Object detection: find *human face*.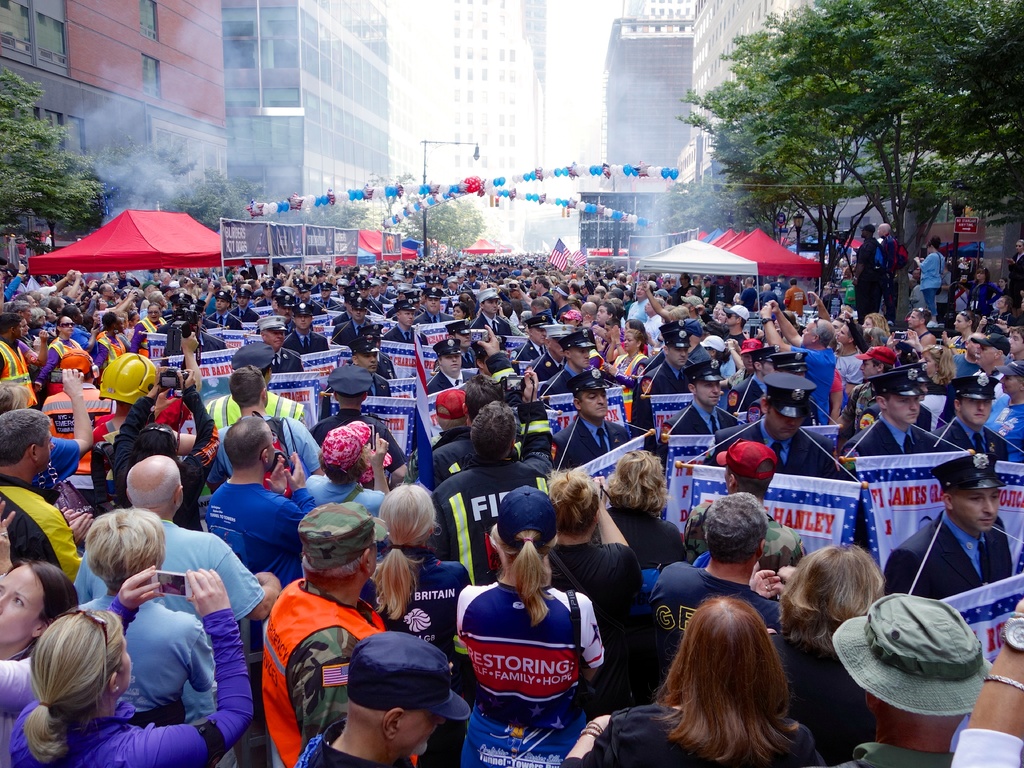
bbox=[919, 352, 936, 377].
